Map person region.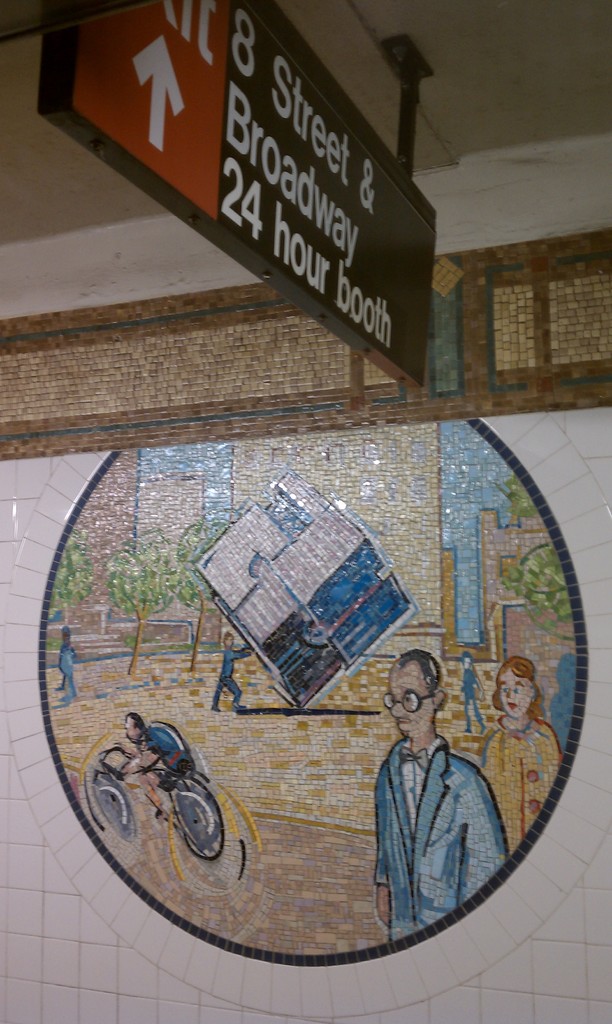
Mapped to <region>482, 659, 567, 851</region>.
